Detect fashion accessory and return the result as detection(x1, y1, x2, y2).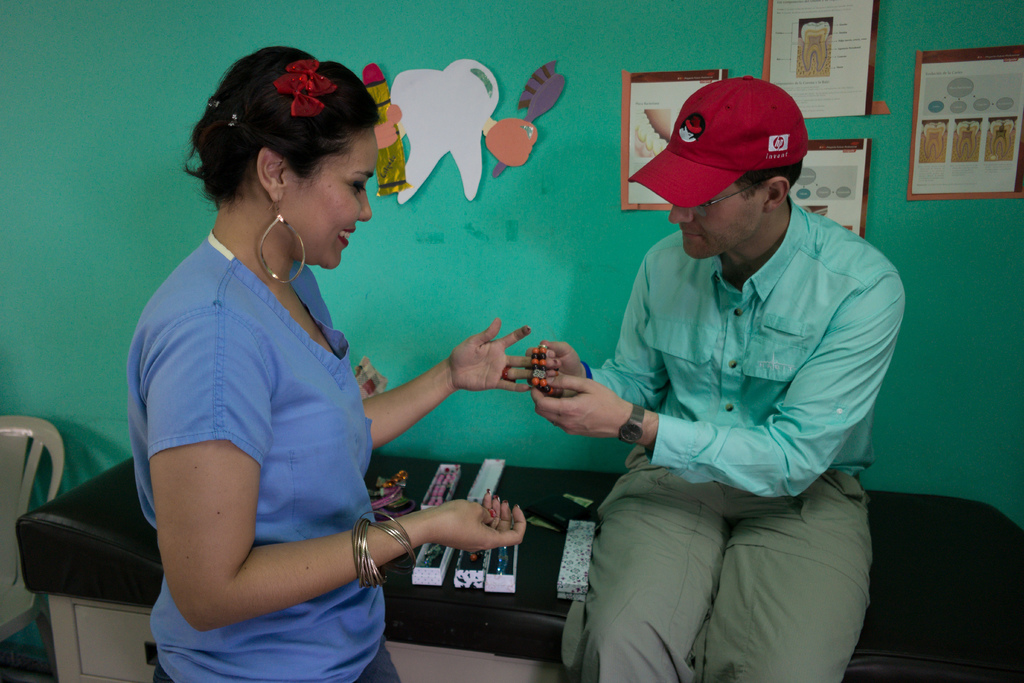
detection(286, 60, 337, 97).
